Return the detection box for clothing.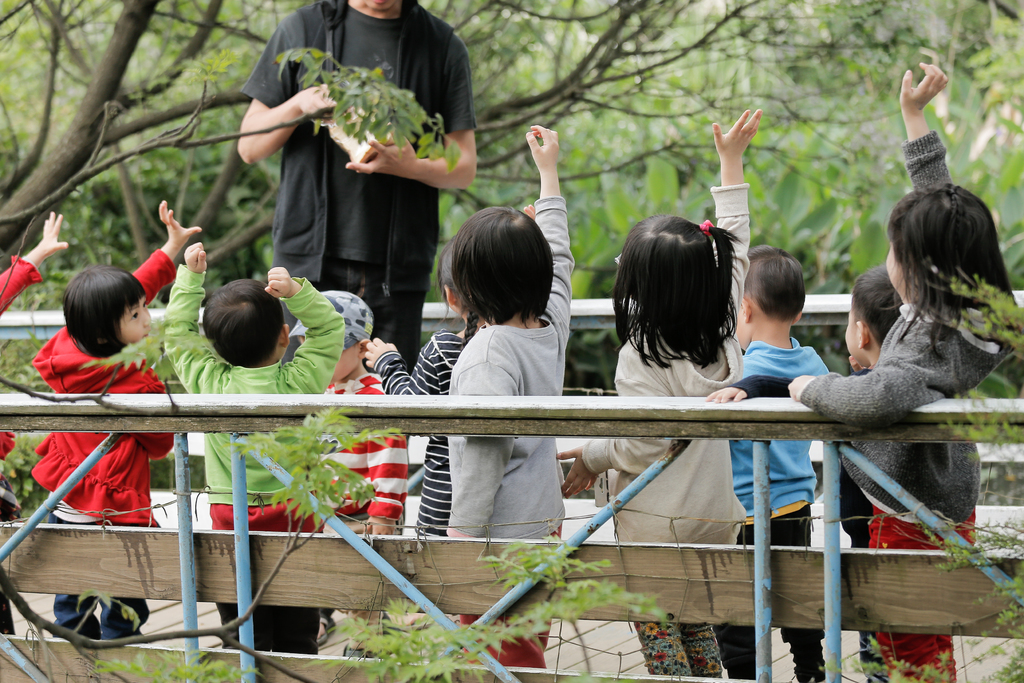
[left=288, top=352, right=410, bottom=658].
